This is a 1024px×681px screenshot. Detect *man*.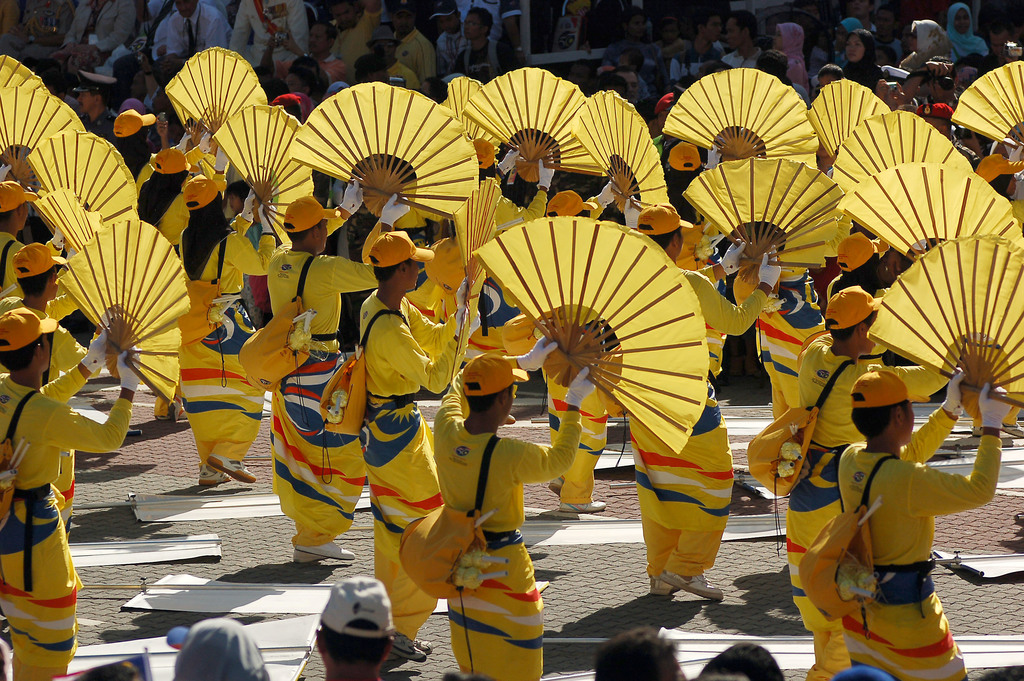
bbox(267, 177, 410, 561).
